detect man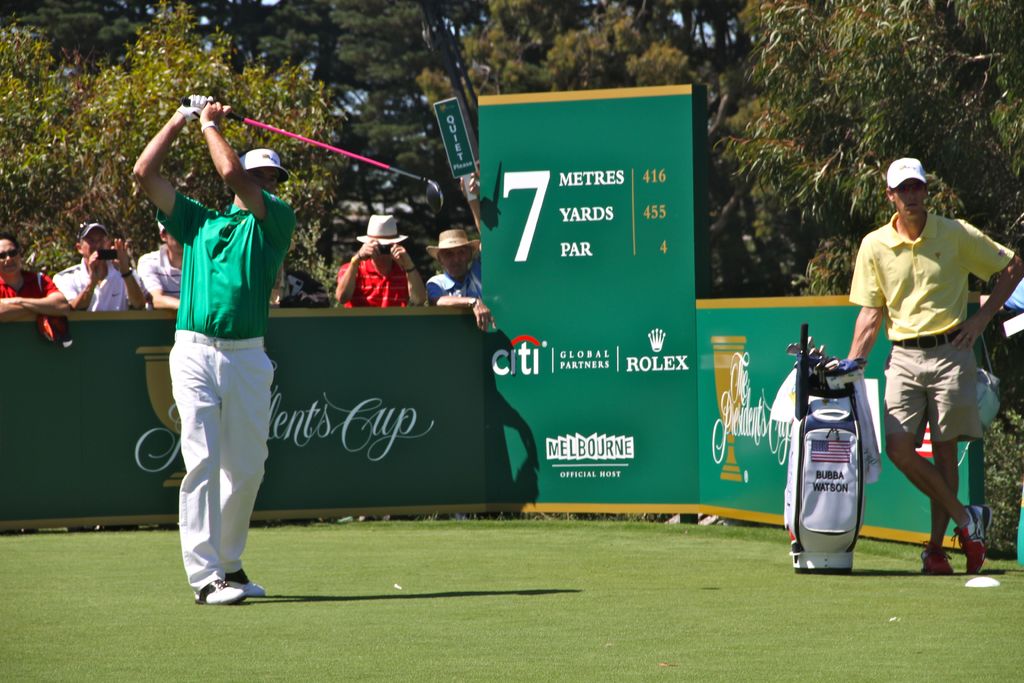
bbox=(128, 93, 296, 605)
